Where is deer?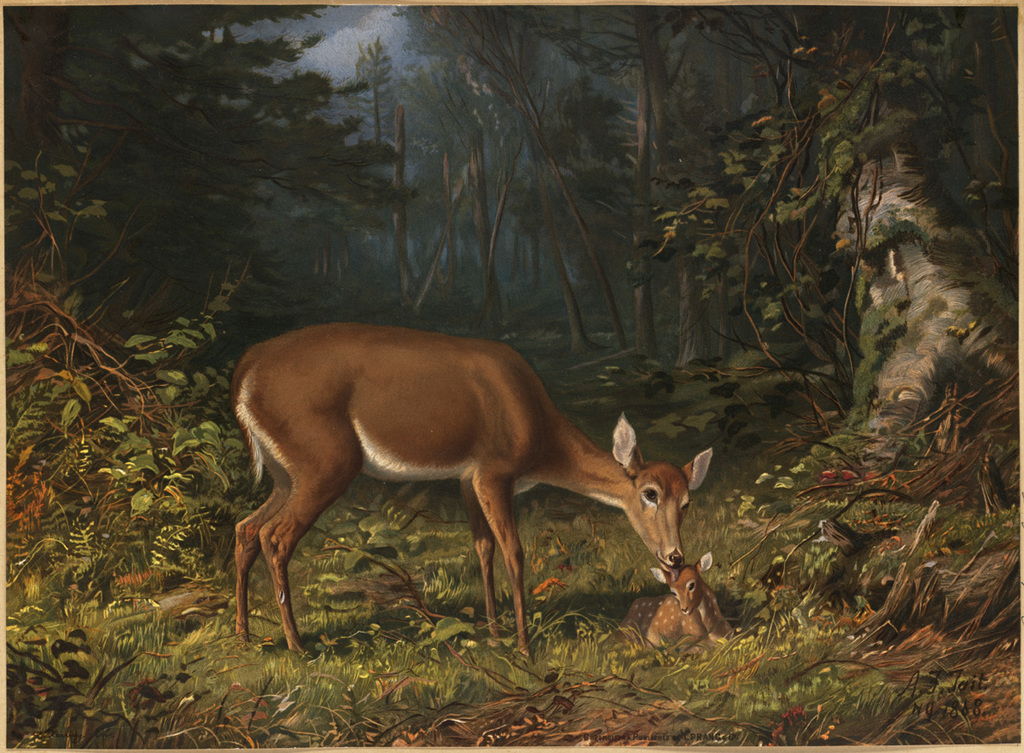
[620, 550, 725, 649].
